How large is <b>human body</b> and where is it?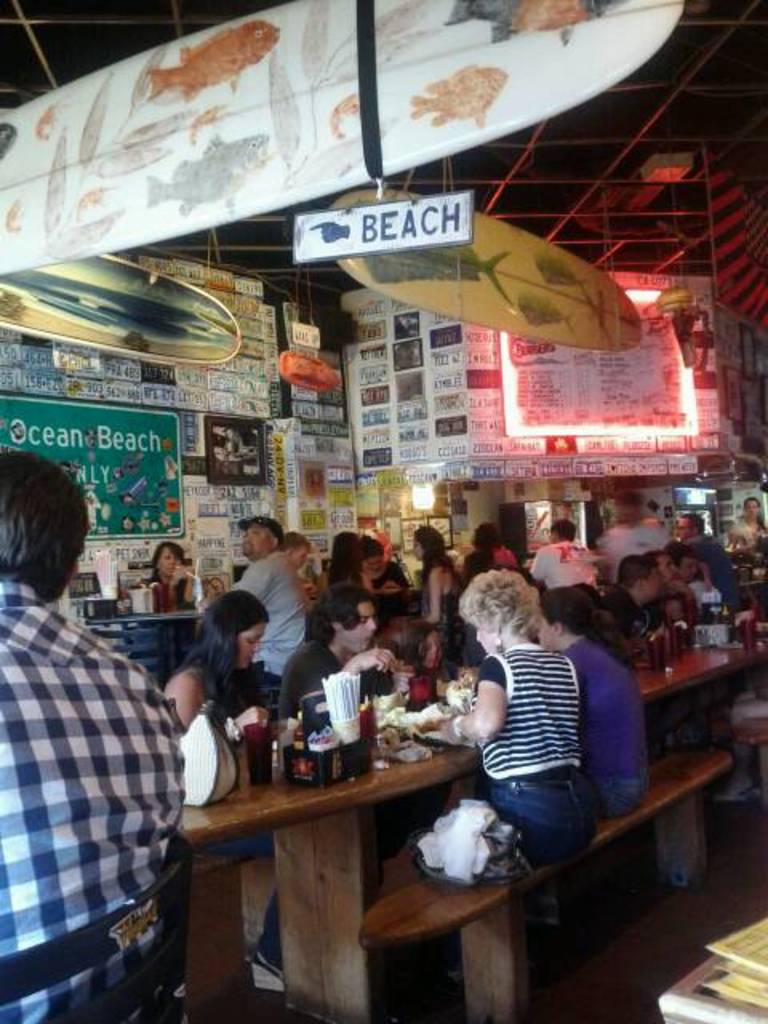
Bounding box: <bbox>675, 514, 747, 616</bbox>.
